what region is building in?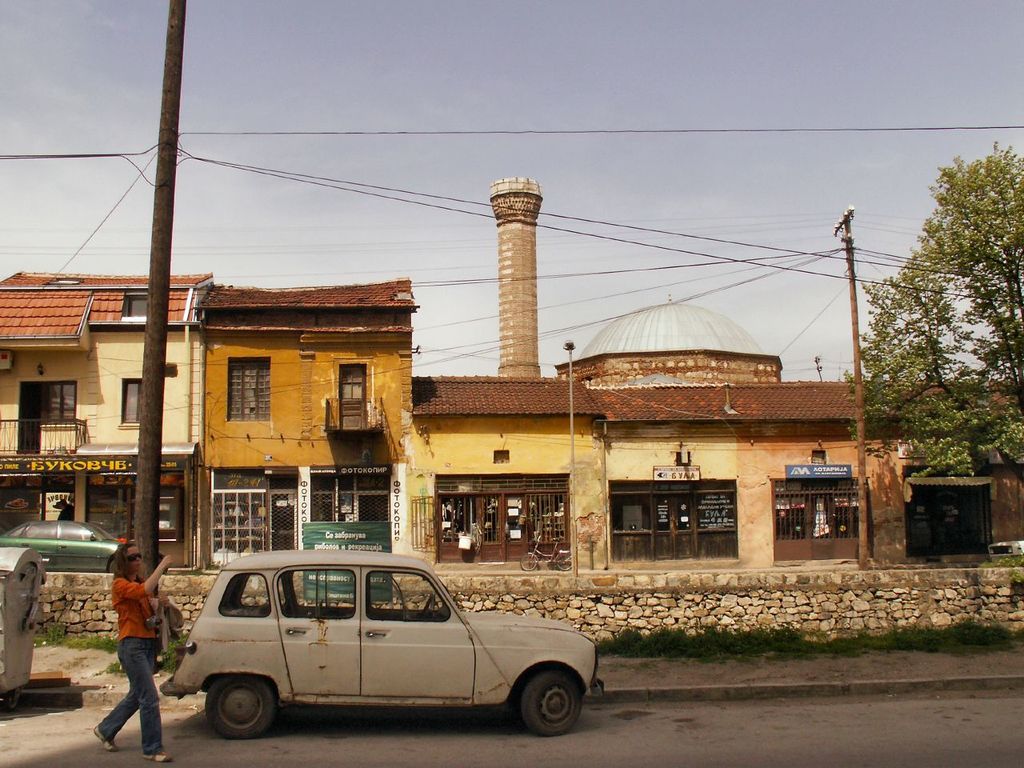
{"left": 0, "top": 273, "right": 214, "bottom": 569}.
